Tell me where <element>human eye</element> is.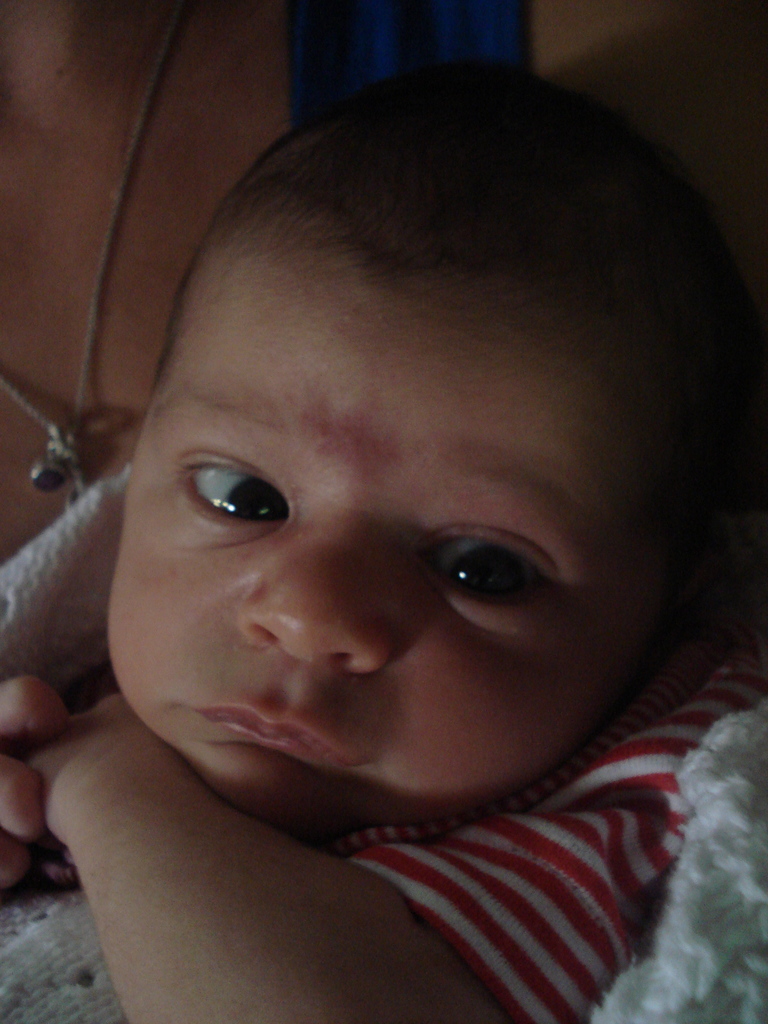
<element>human eye</element> is at [x1=164, y1=433, x2=296, y2=522].
